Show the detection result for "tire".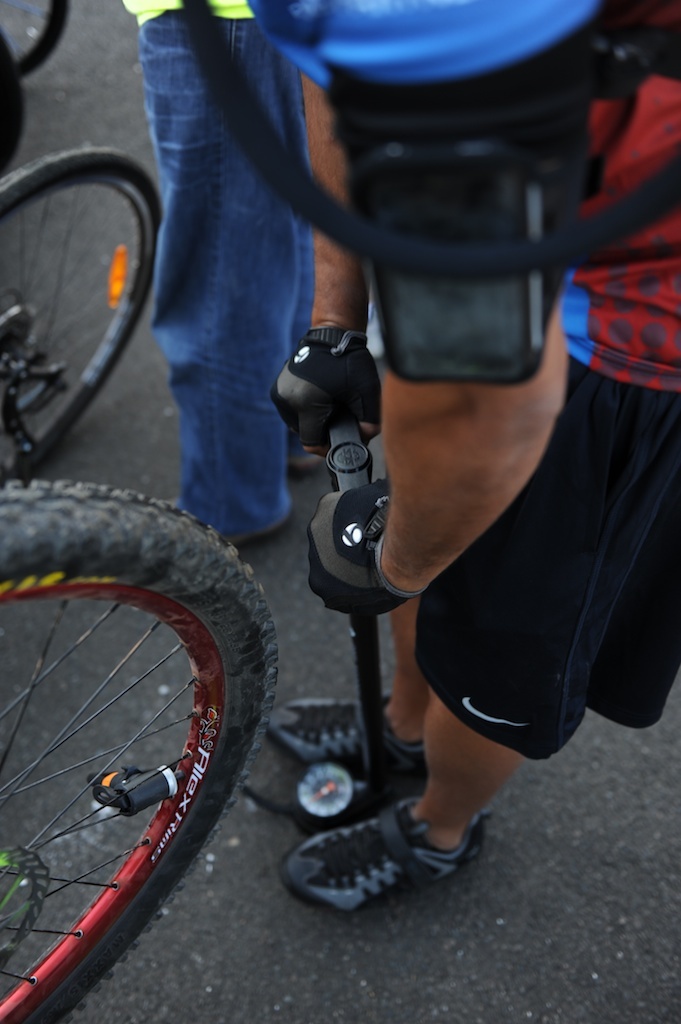
box(0, 480, 278, 1023).
